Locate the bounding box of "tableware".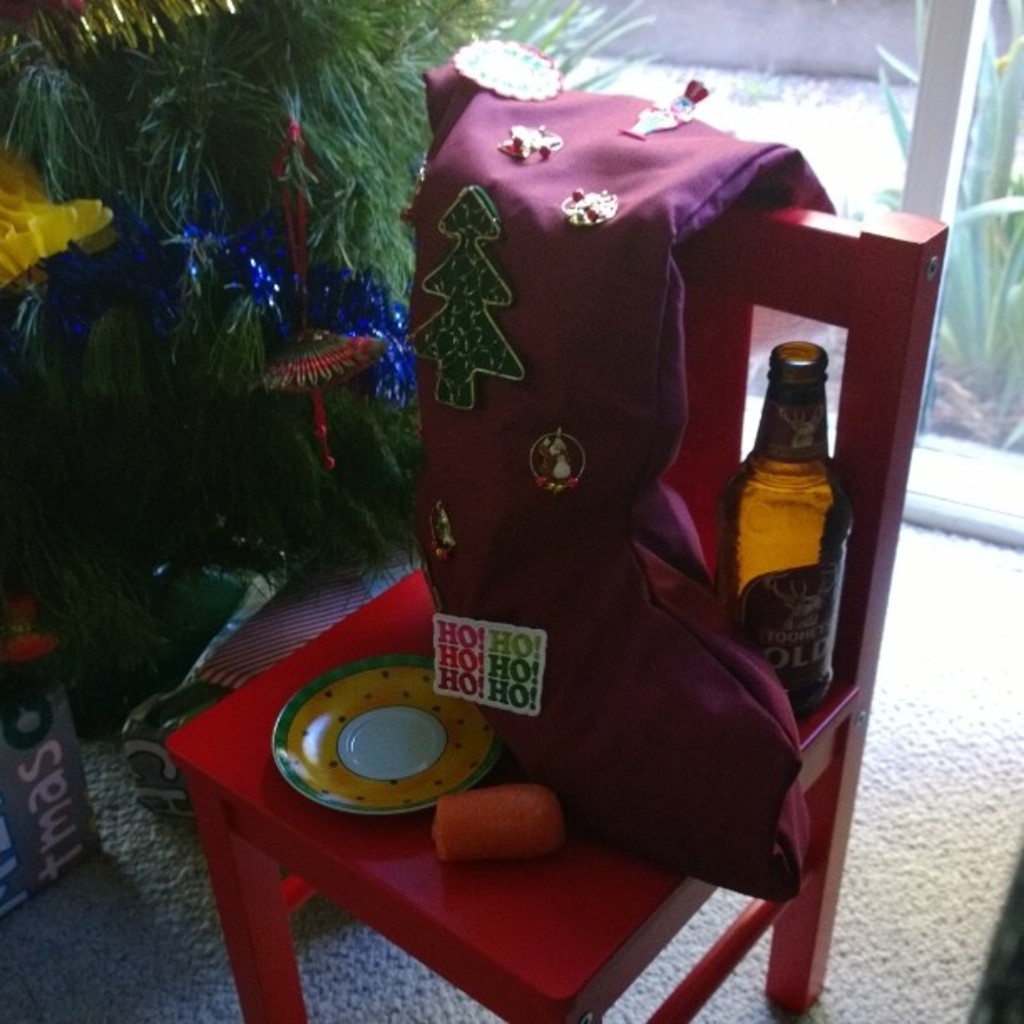
Bounding box: left=271, top=649, right=500, bottom=822.
